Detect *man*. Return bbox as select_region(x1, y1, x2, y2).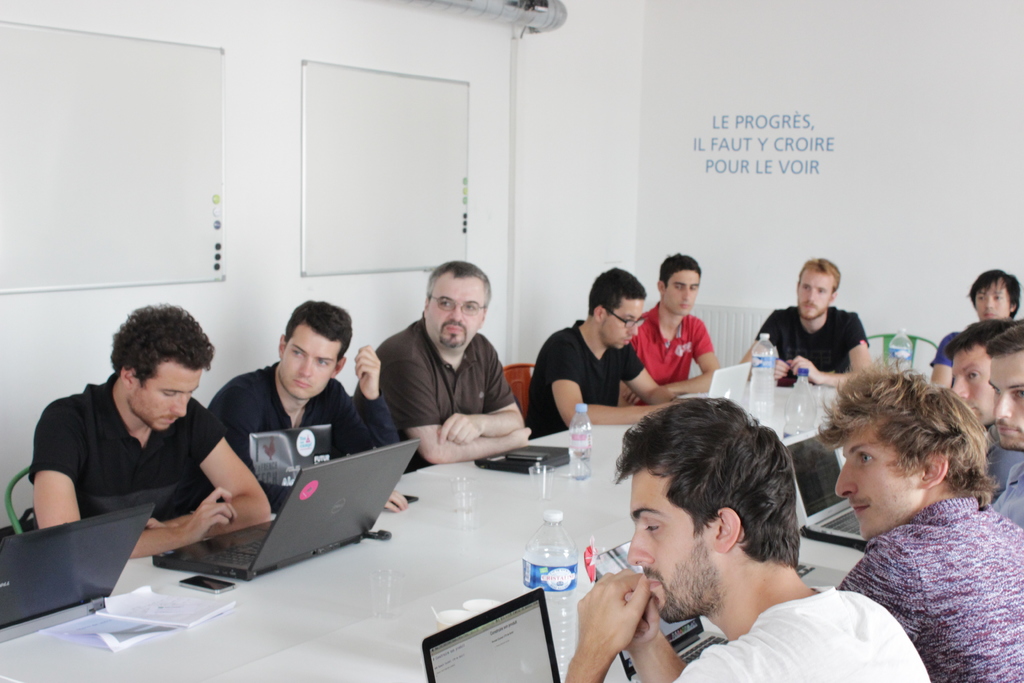
select_region(365, 259, 538, 488).
